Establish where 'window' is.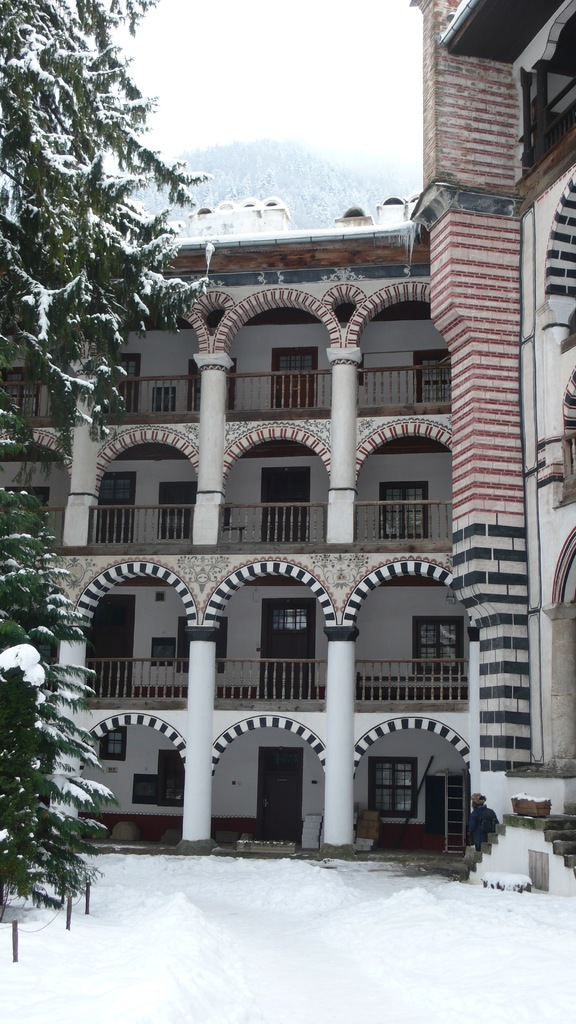
Established at detection(151, 385, 177, 412).
